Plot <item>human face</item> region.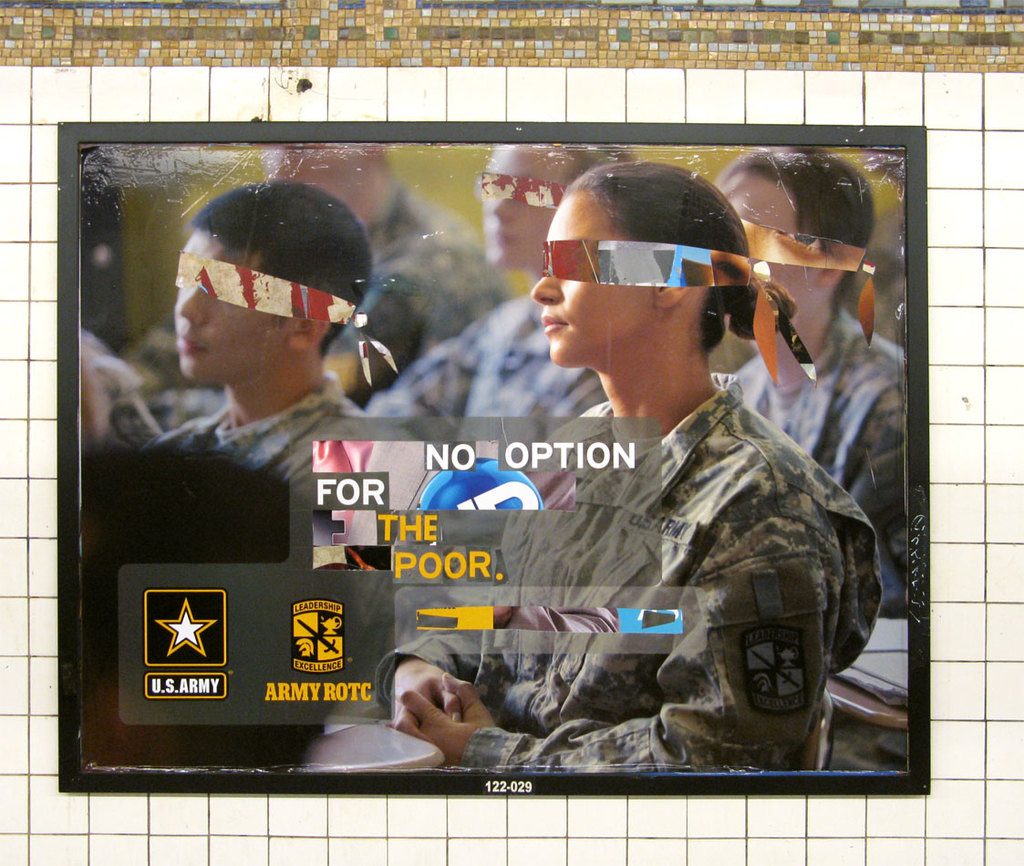
Plotted at x1=542, y1=173, x2=649, y2=370.
